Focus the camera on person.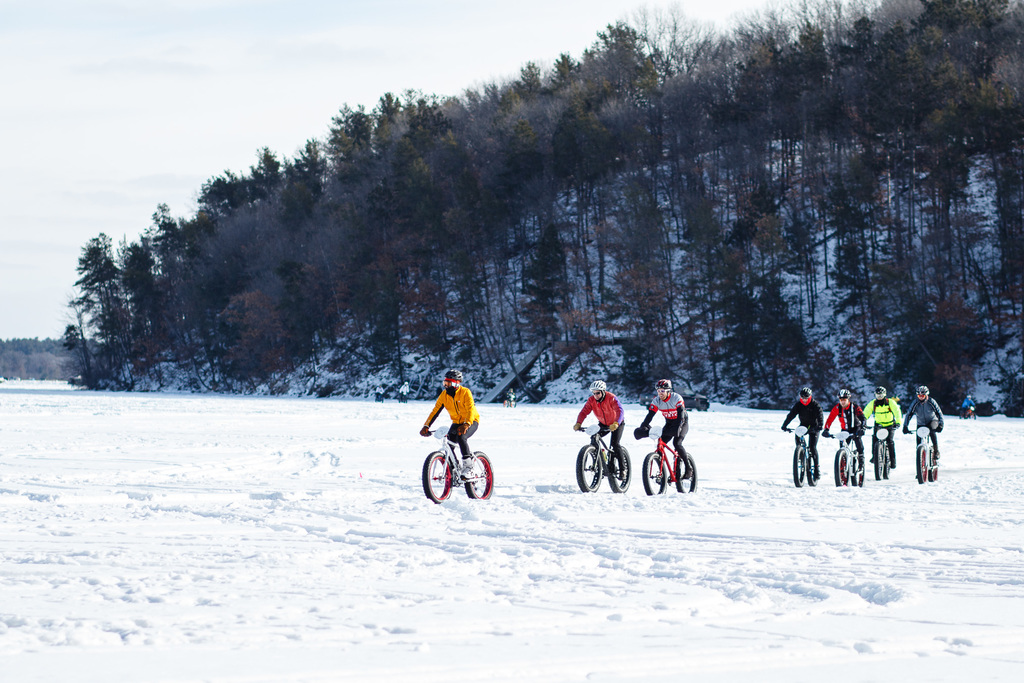
Focus region: (left=422, top=371, right=485, bottom=494).
